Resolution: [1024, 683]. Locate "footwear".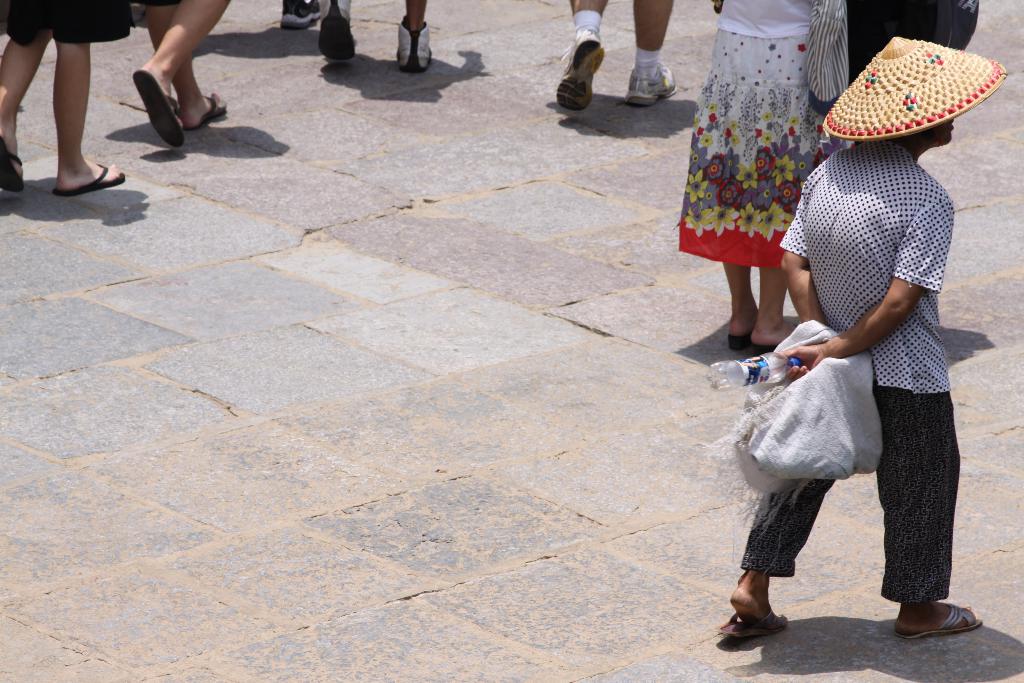
131, 66, 186, 151.
